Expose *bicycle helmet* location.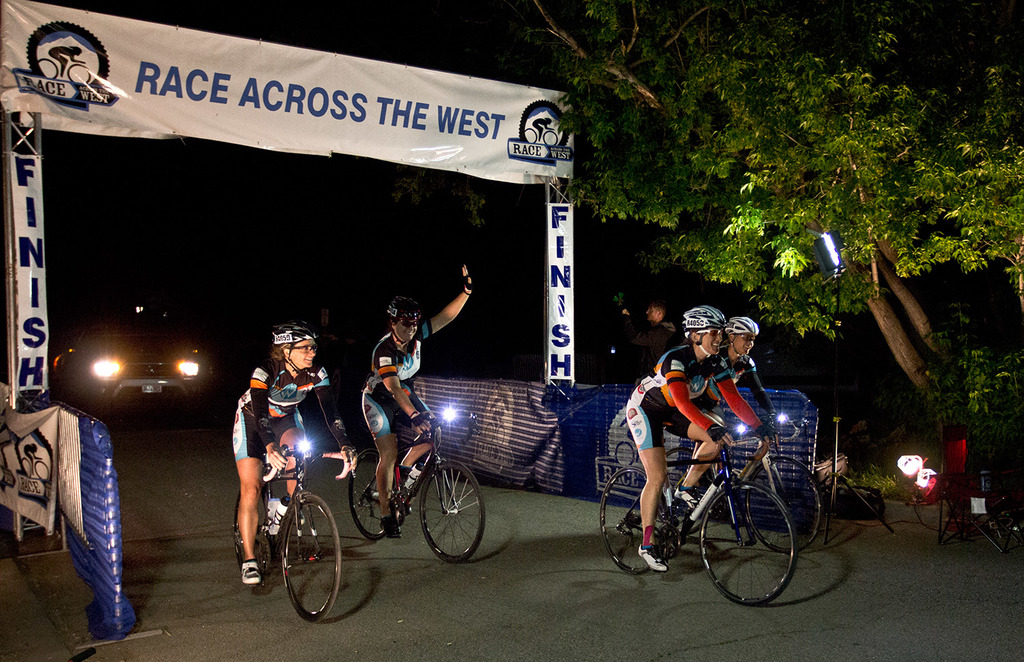
Exposed at {"x1": 682, "y1": 304, "x2": 726, "y2": 323}.
